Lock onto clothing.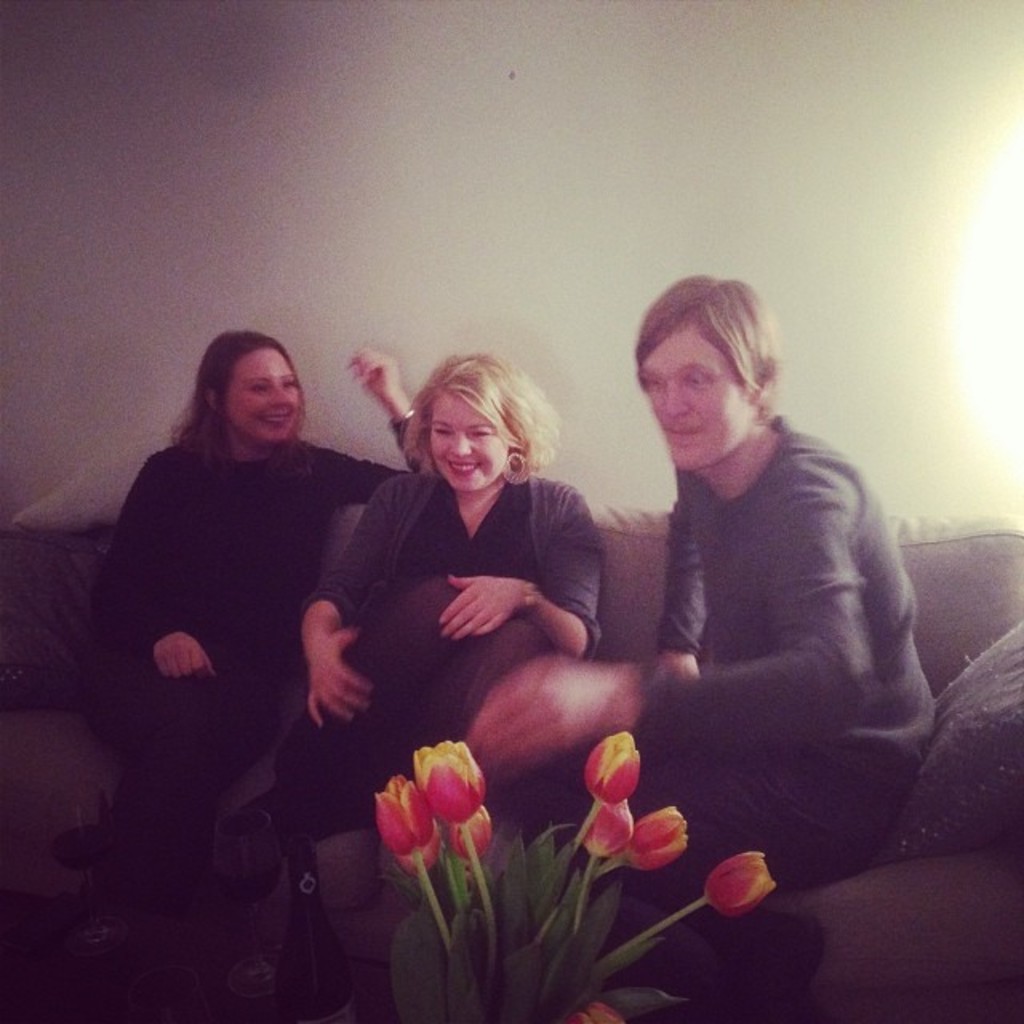
Locked: 78, 422, 405, 877.
